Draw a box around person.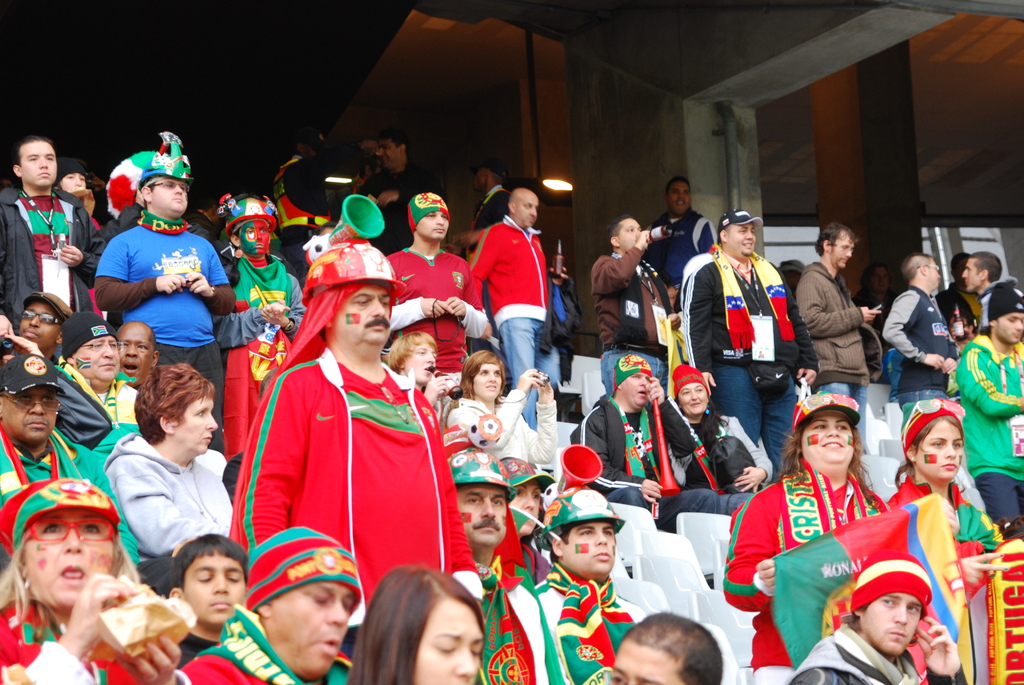
box(177, 526, 366, 684).
